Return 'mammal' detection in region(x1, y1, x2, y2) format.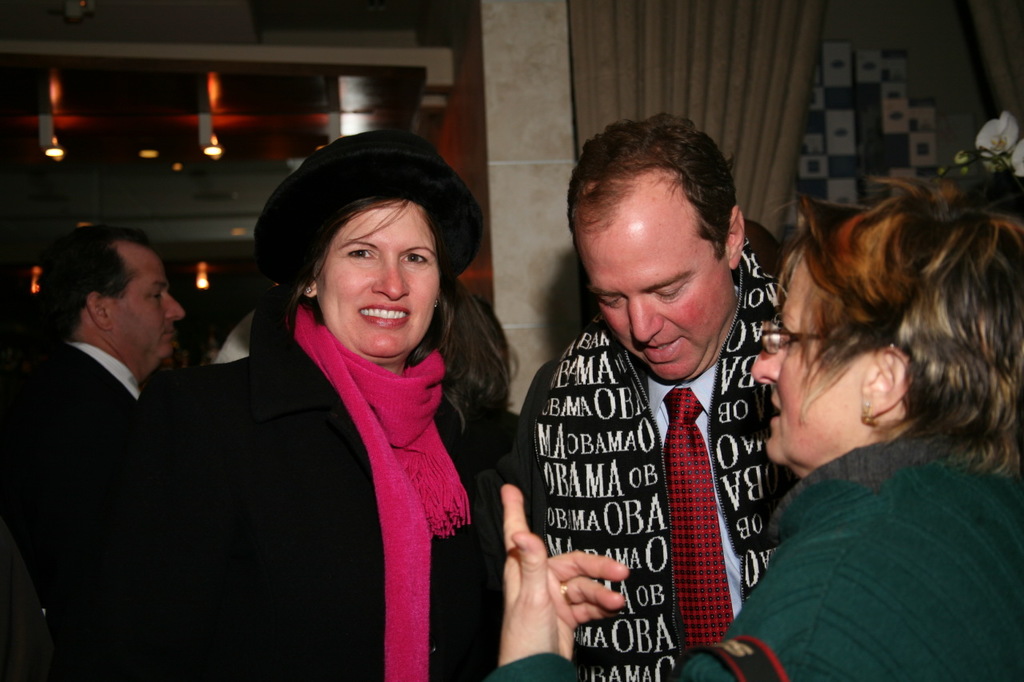
region(133, 123, 514, 681).
